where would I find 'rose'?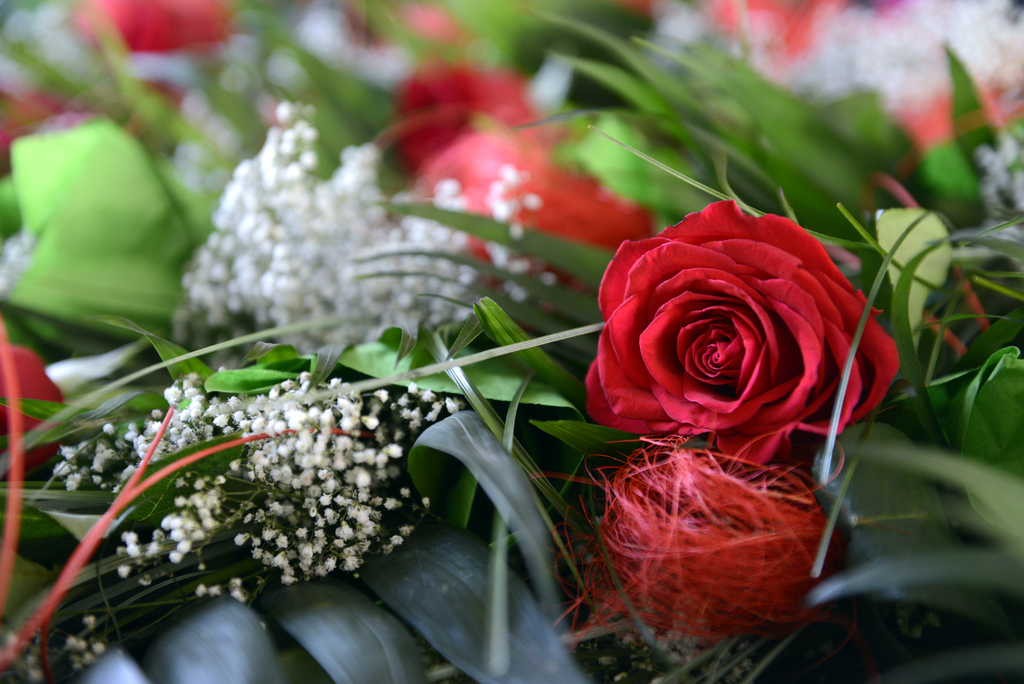
At select_region(583, 198, 900, 472).
